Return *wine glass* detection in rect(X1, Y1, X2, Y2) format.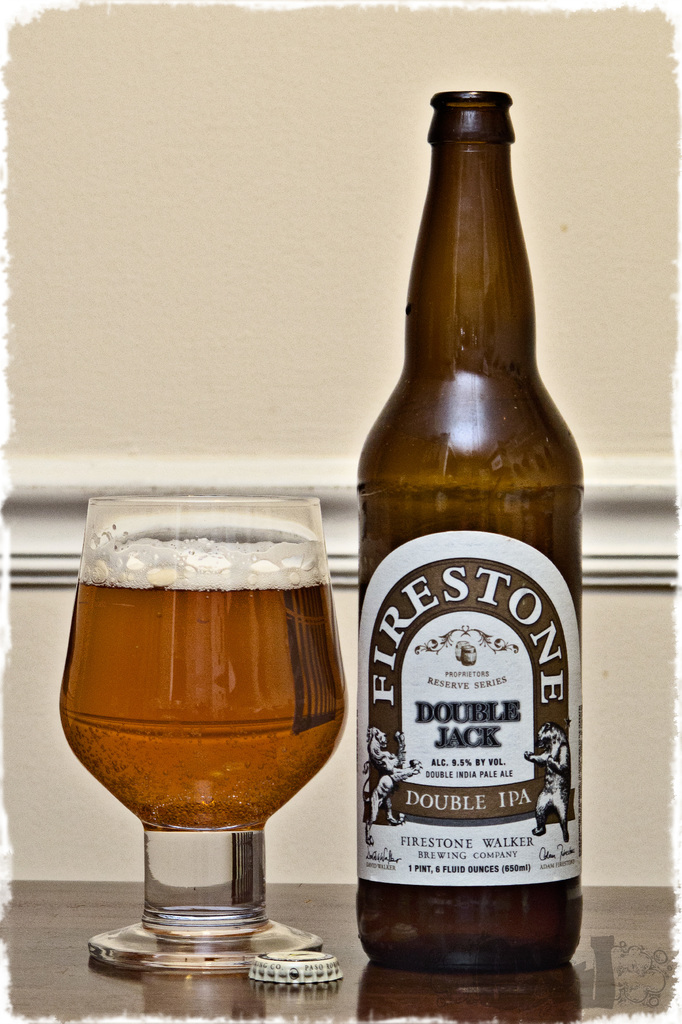
rect(55, 488, 351, 972).
